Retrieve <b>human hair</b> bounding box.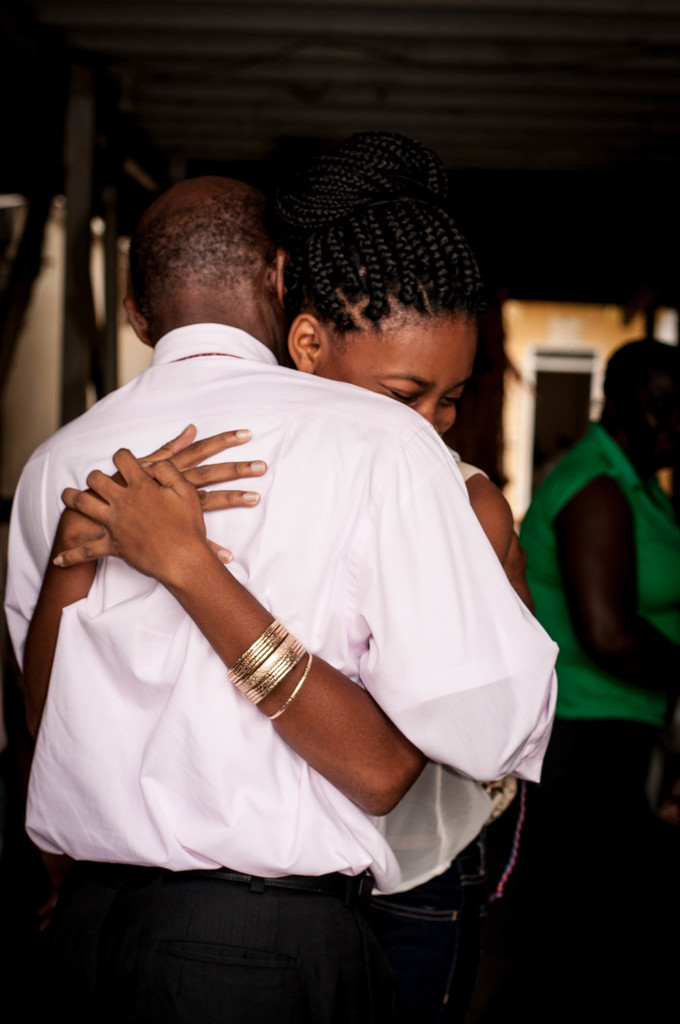
Bounding box: [left=123, top=177, right=291, bottom=335].
